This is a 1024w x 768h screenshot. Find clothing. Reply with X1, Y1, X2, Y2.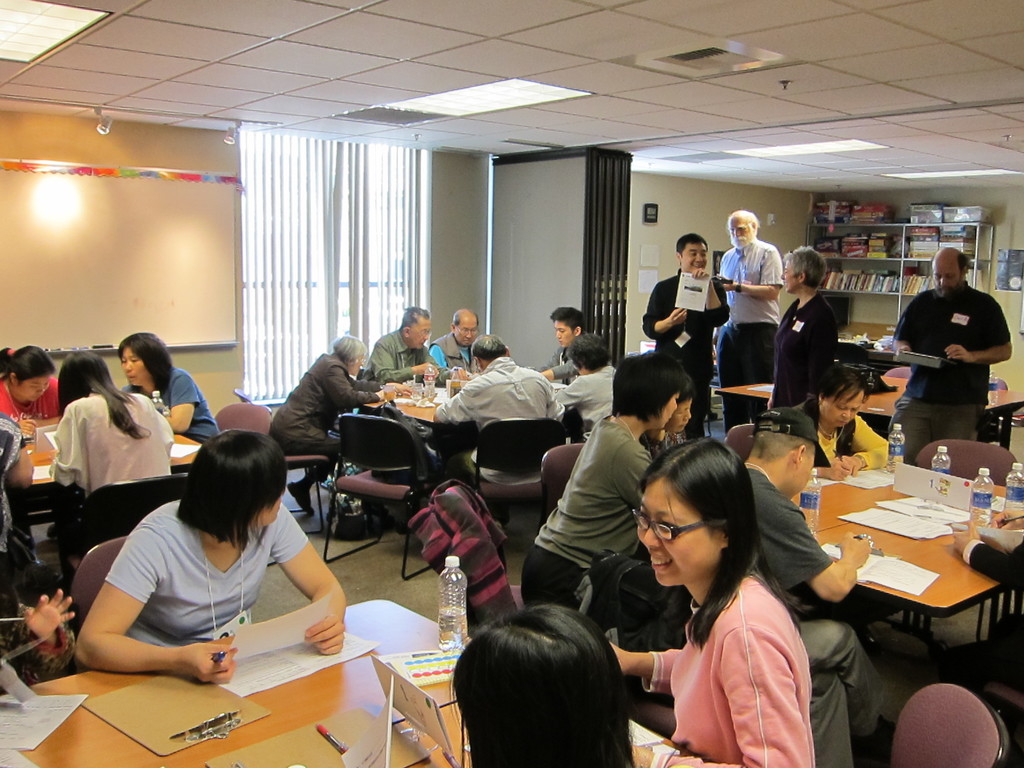
780, 388, 897, 466.
